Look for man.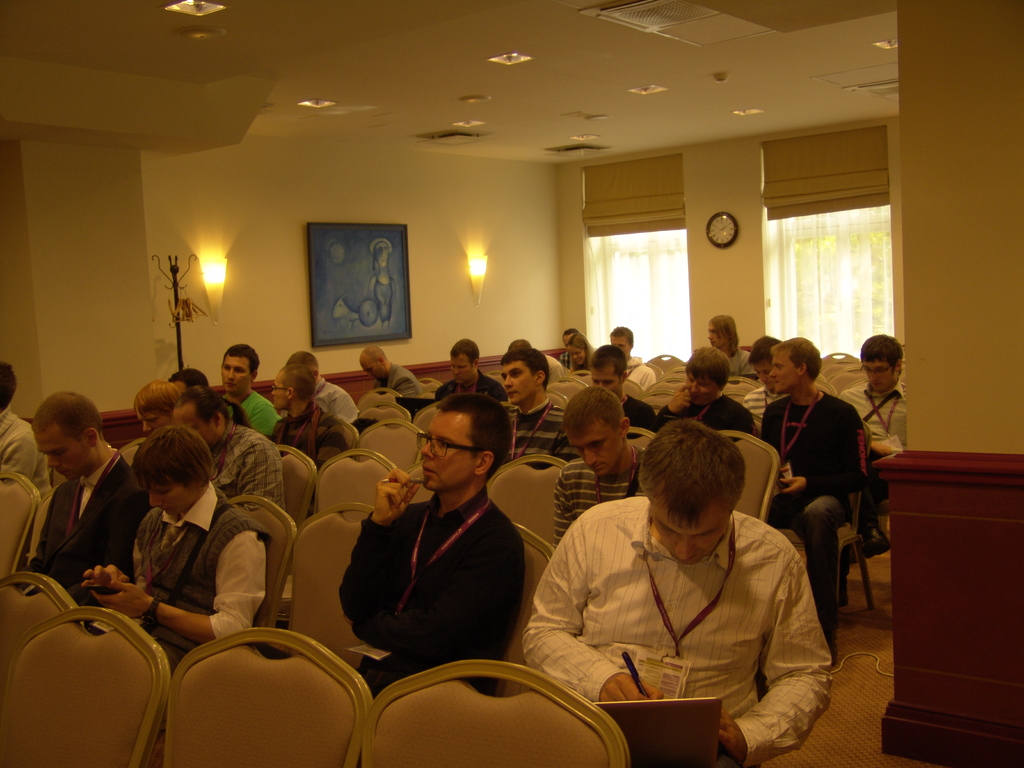
Found: x1=551, y1=384, x2=647, y2=547.
